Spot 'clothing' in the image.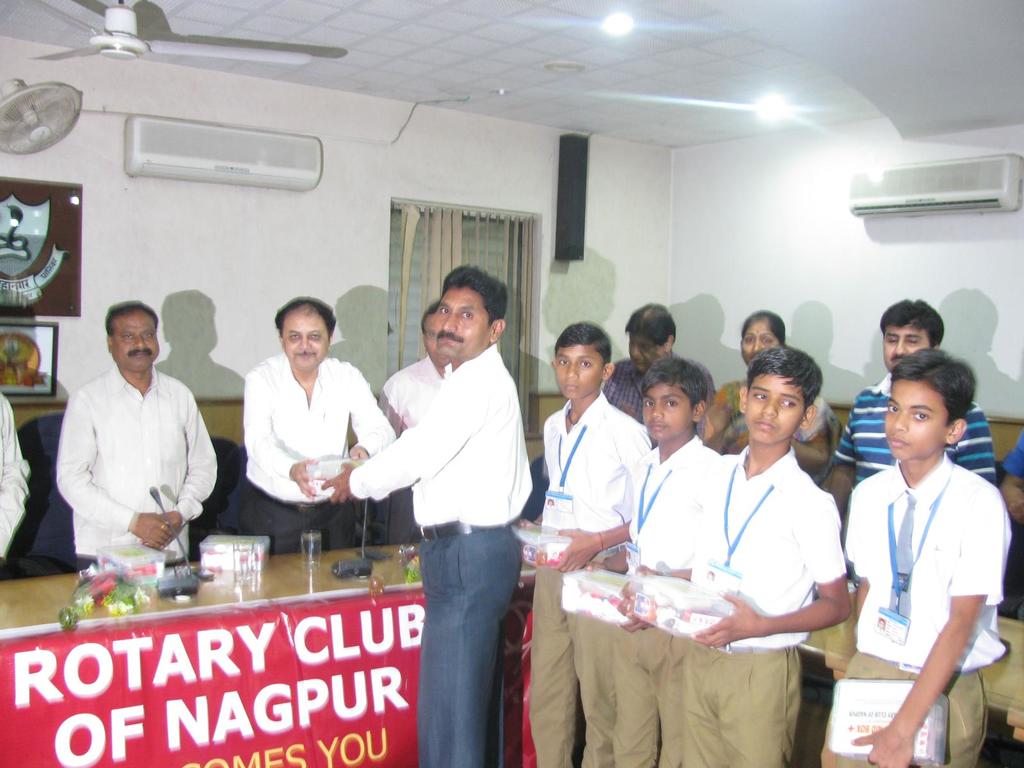
'clothing' found at [left=204, top=351, right=402, bottom=570].
